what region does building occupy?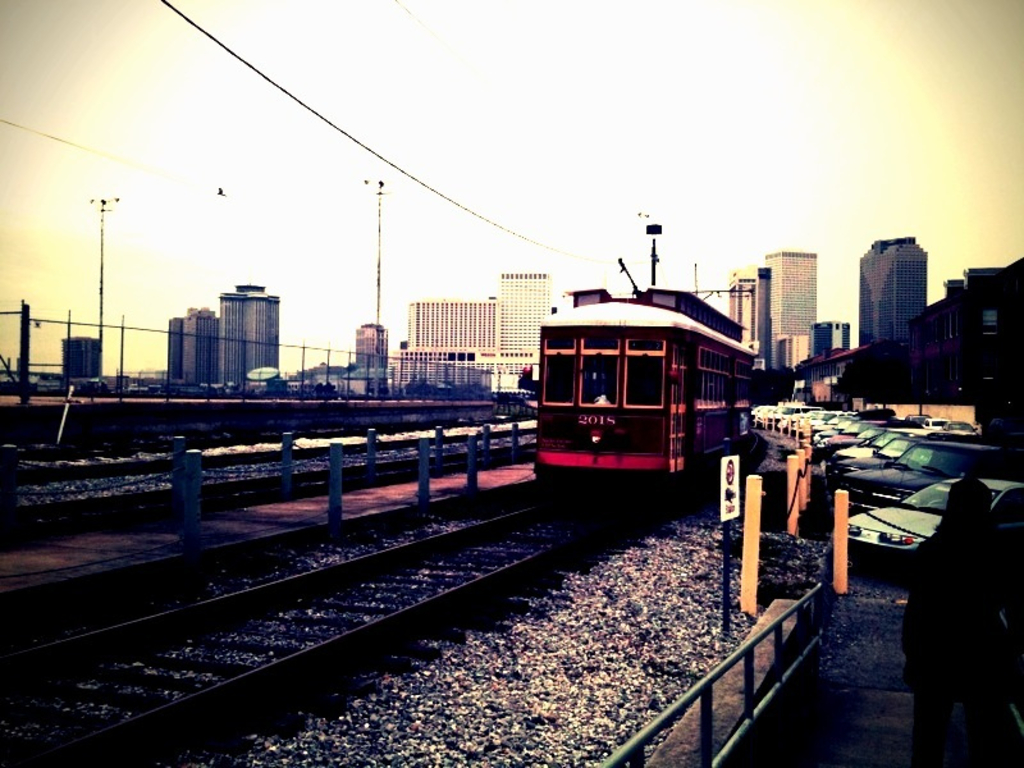
rect(863, 234, 927, 340).
